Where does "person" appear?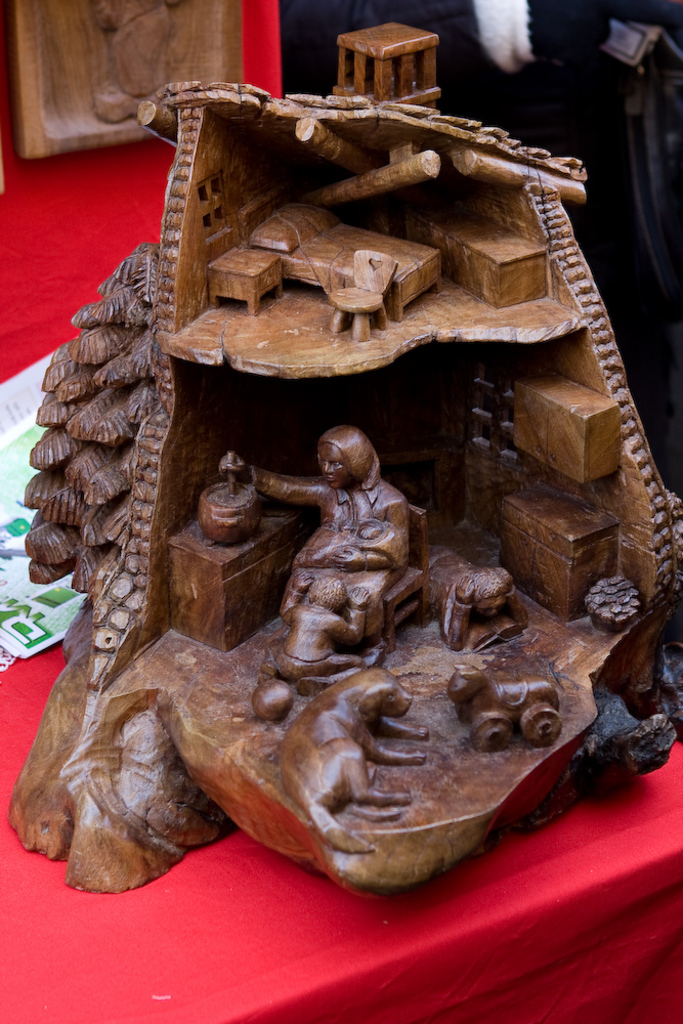
Appears at Rect(218, 427, 409, 647).
